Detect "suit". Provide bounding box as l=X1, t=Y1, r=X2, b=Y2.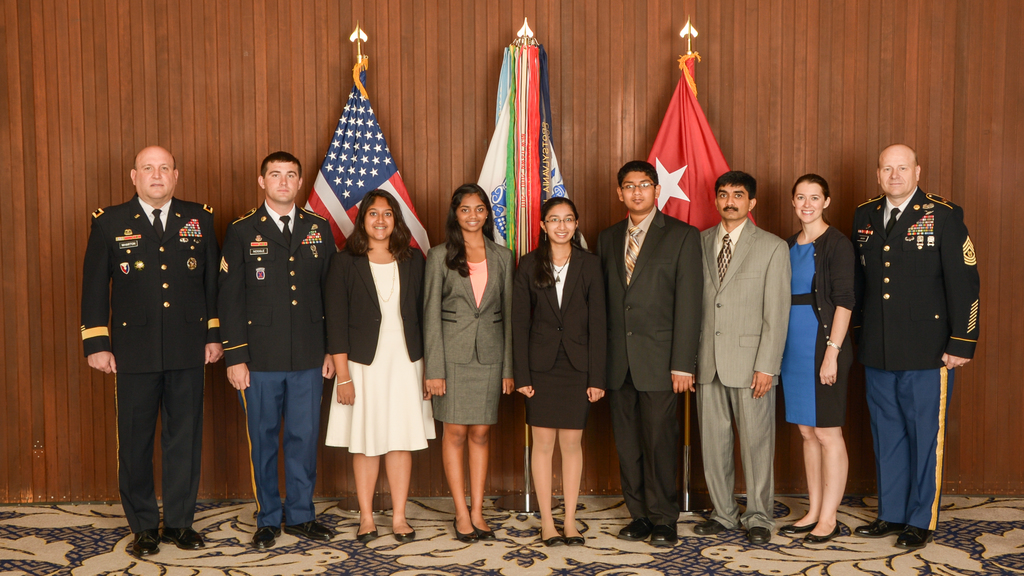
l=600, t=209, r=703, b=523.
